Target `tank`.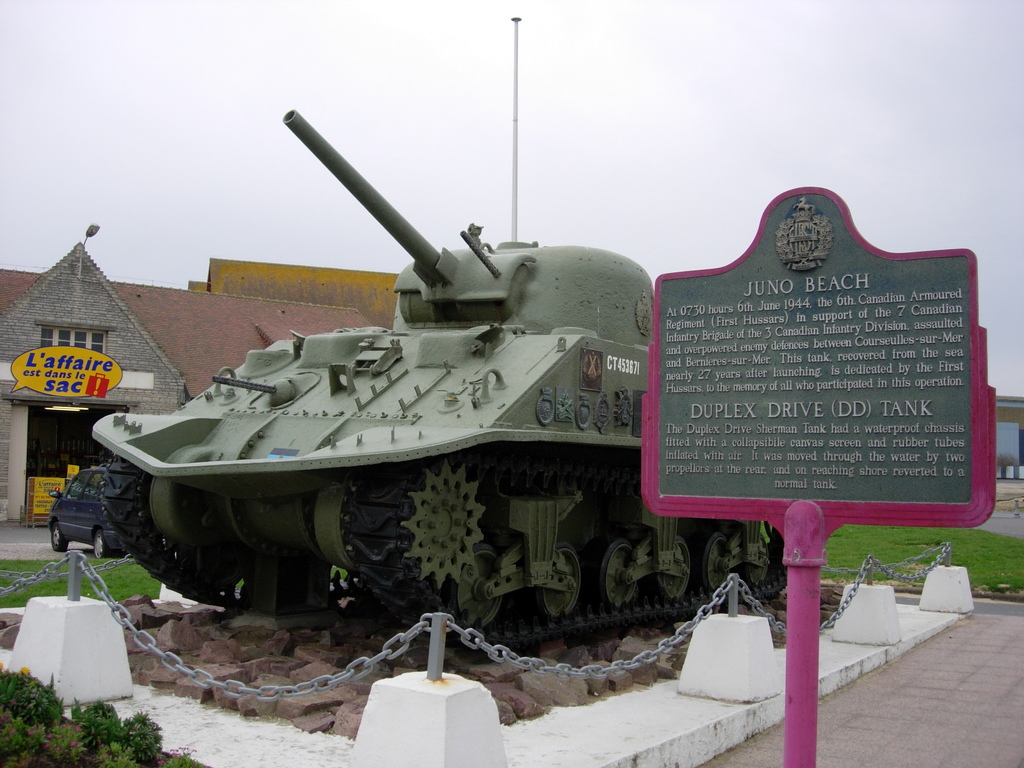
Target region: (90,16,792,653).
